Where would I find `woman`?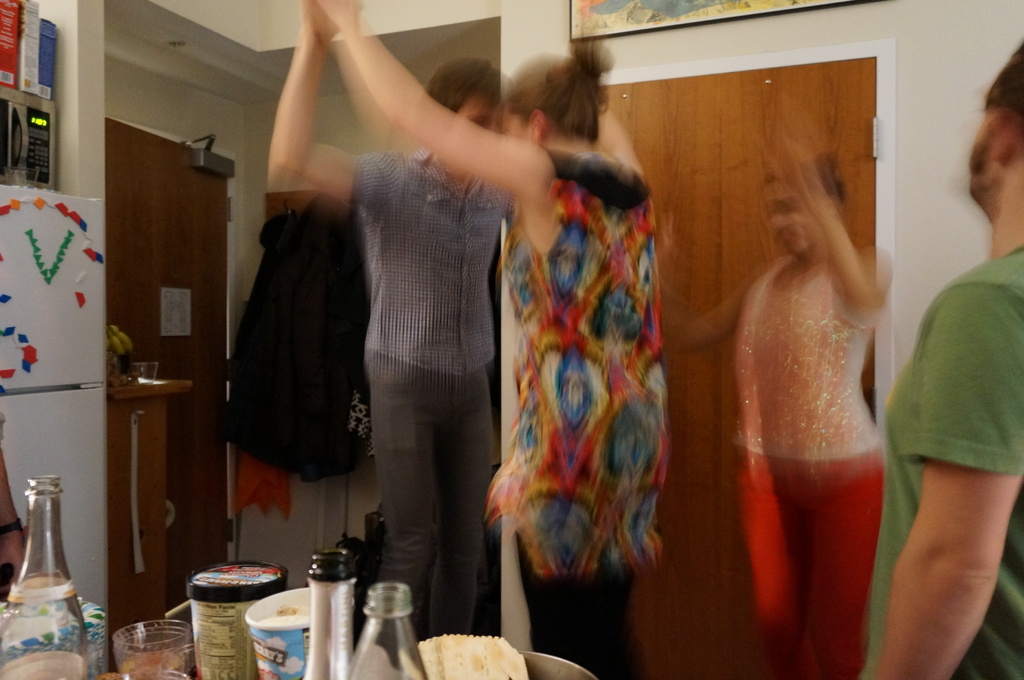
At (x1=315, y1=0, x2=670, y2=679).
